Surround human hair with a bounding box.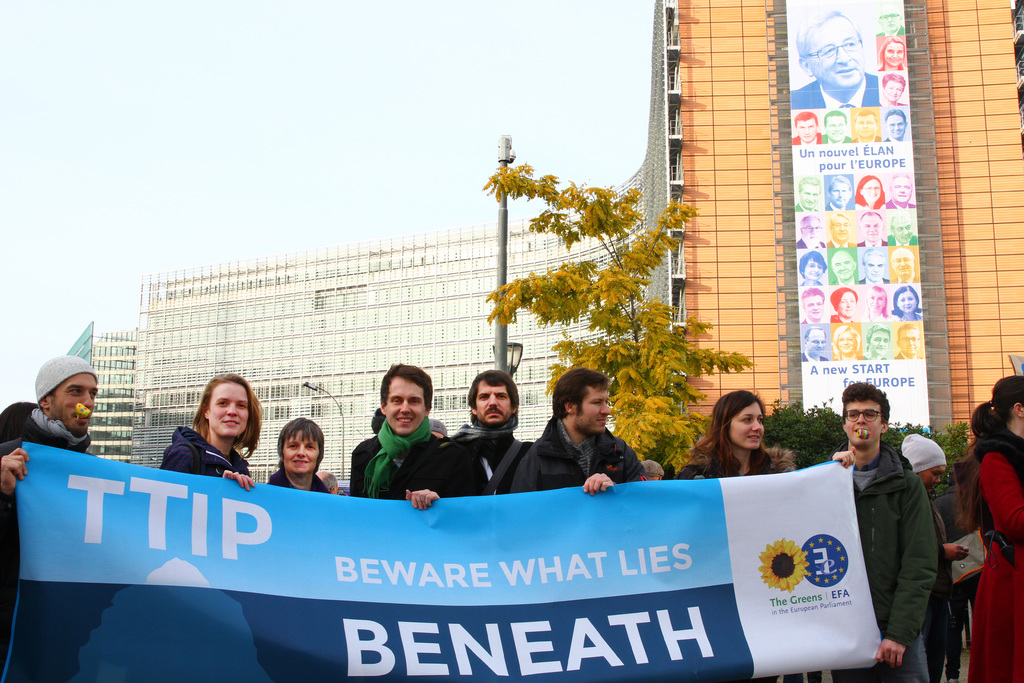
x1=800, y1=178, x2=819, y2=197.
